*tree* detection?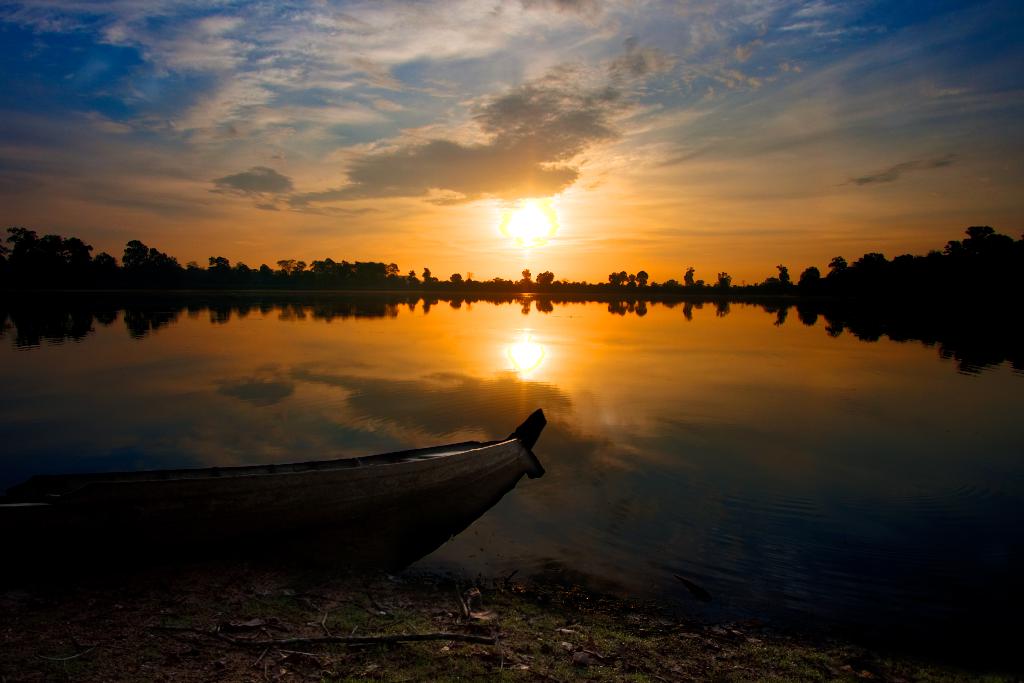
(0,225,38,285)
